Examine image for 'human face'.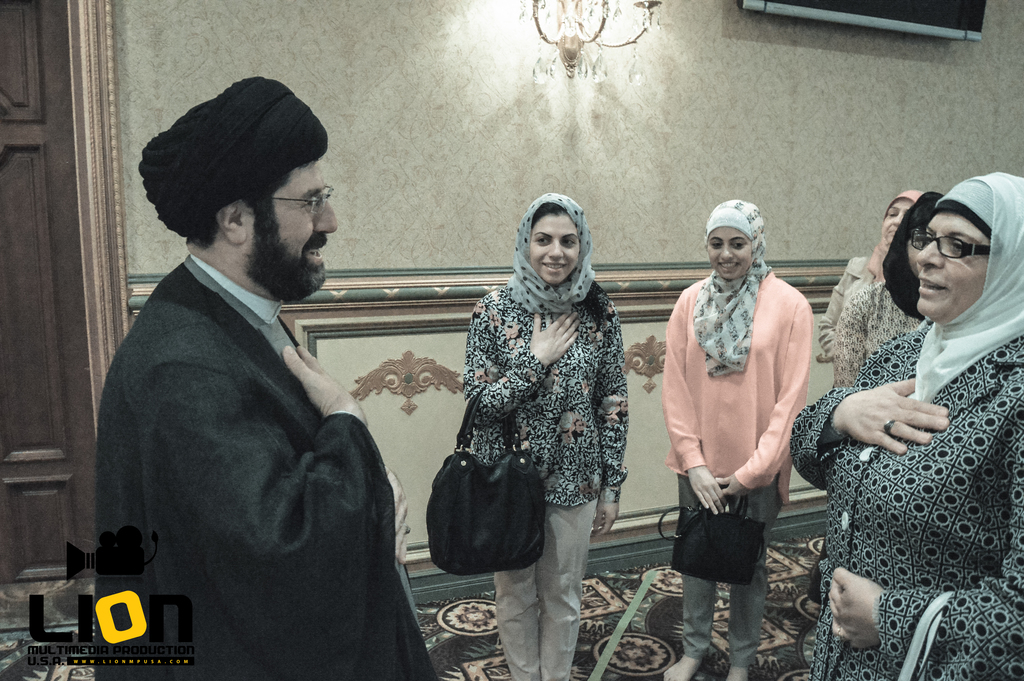
Examination result: bbox=[879, 198, 913, 248].
